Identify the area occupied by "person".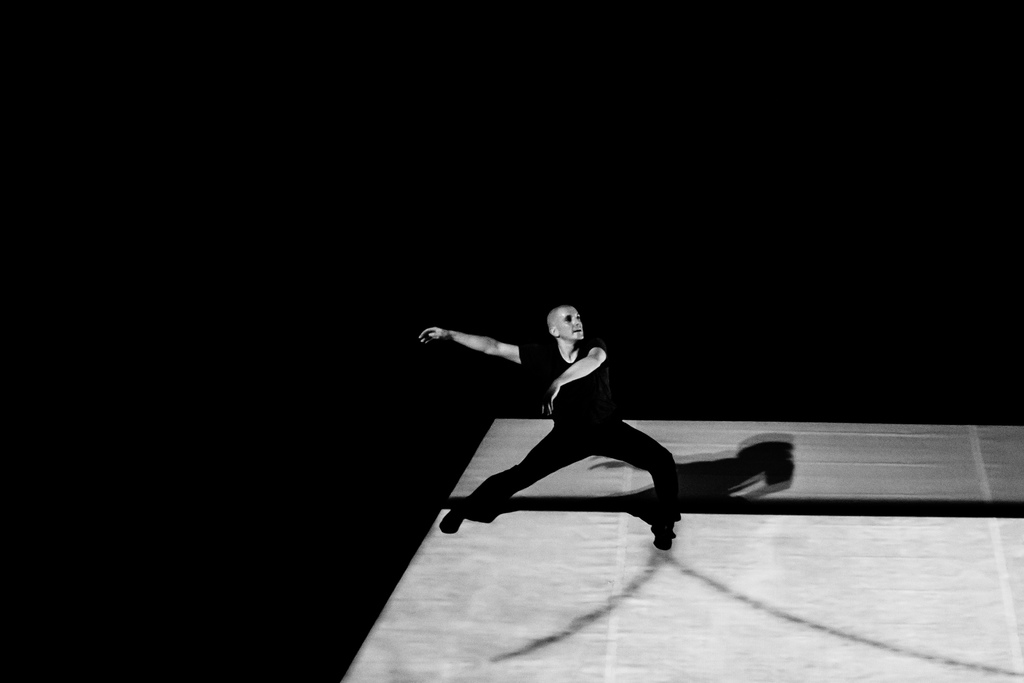
Area: {"x1": 414, "y1": 291, "x2": 700, "y2": 545}.
